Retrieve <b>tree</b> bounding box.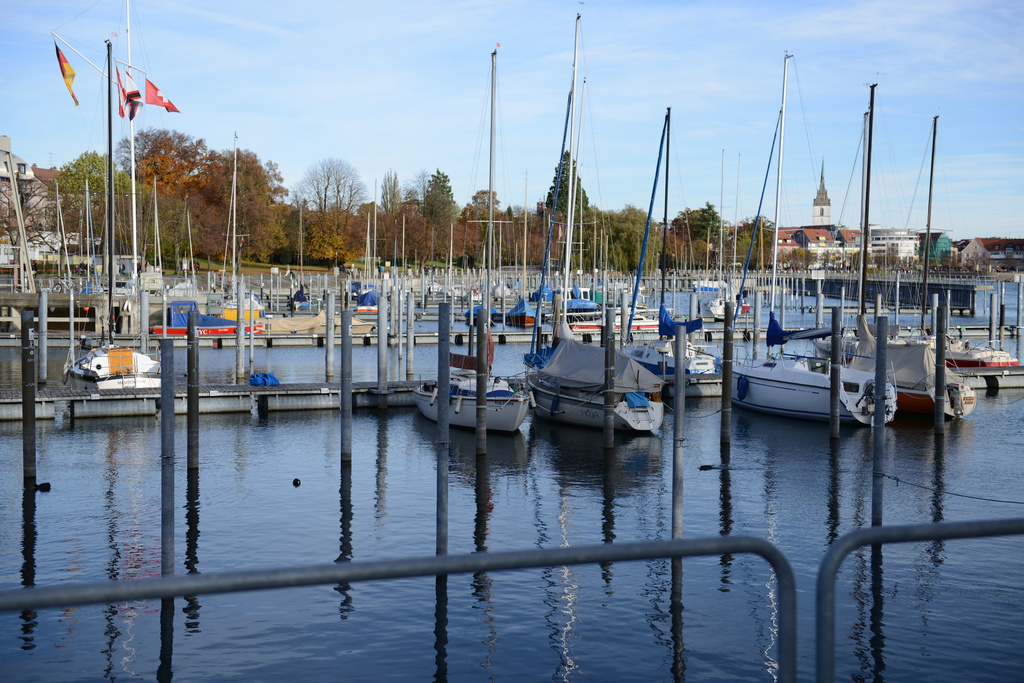
Bounding box: detection(776, 243, 819, 266).
